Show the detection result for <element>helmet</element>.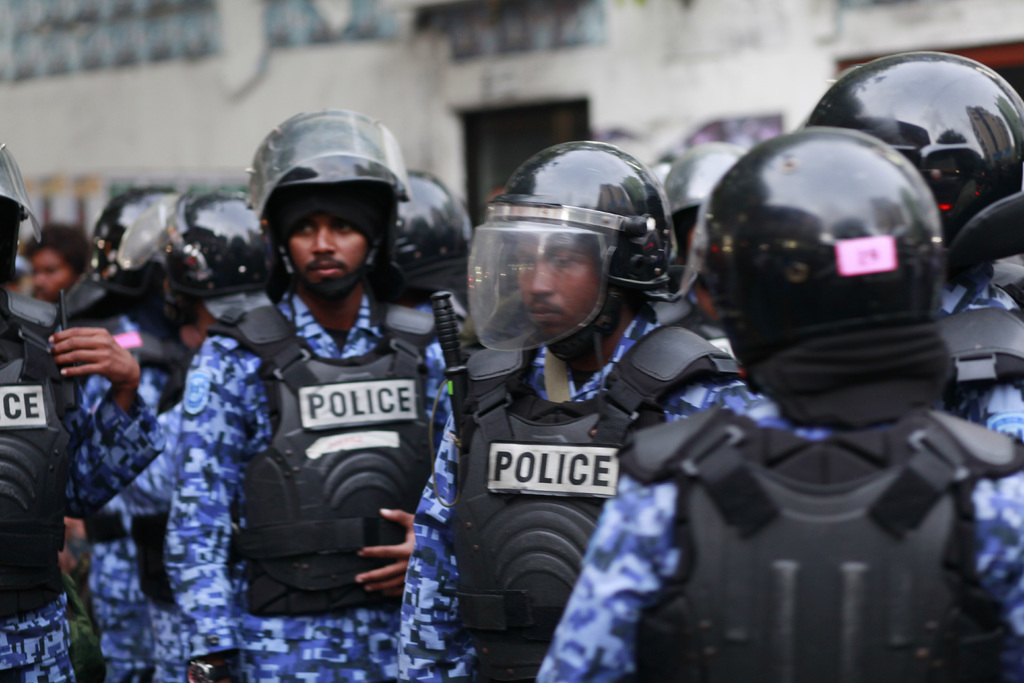
<region>0, 139, 44, 244</region>.
